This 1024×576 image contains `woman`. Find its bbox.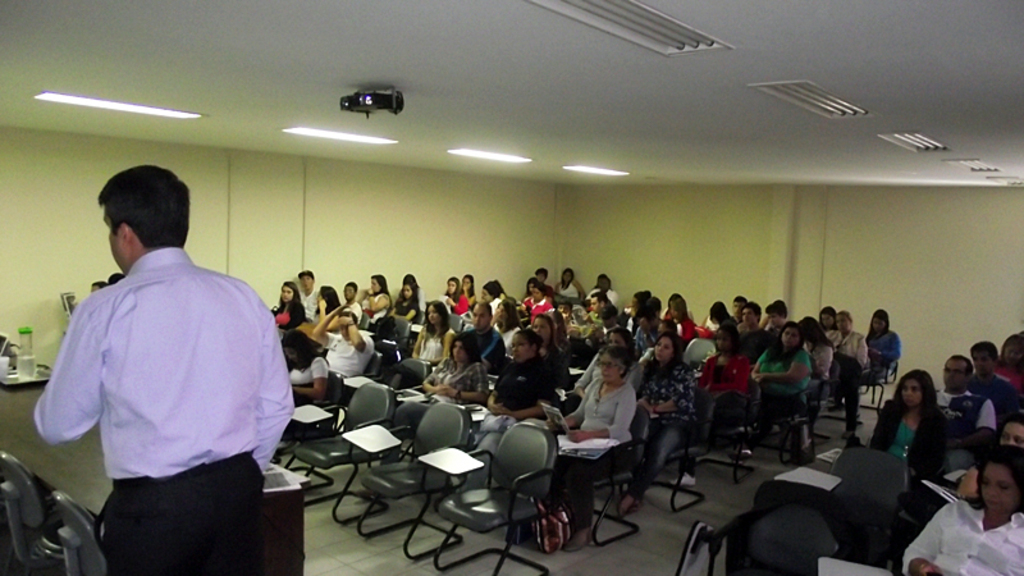
select_region(703, 296, 736, 333).
